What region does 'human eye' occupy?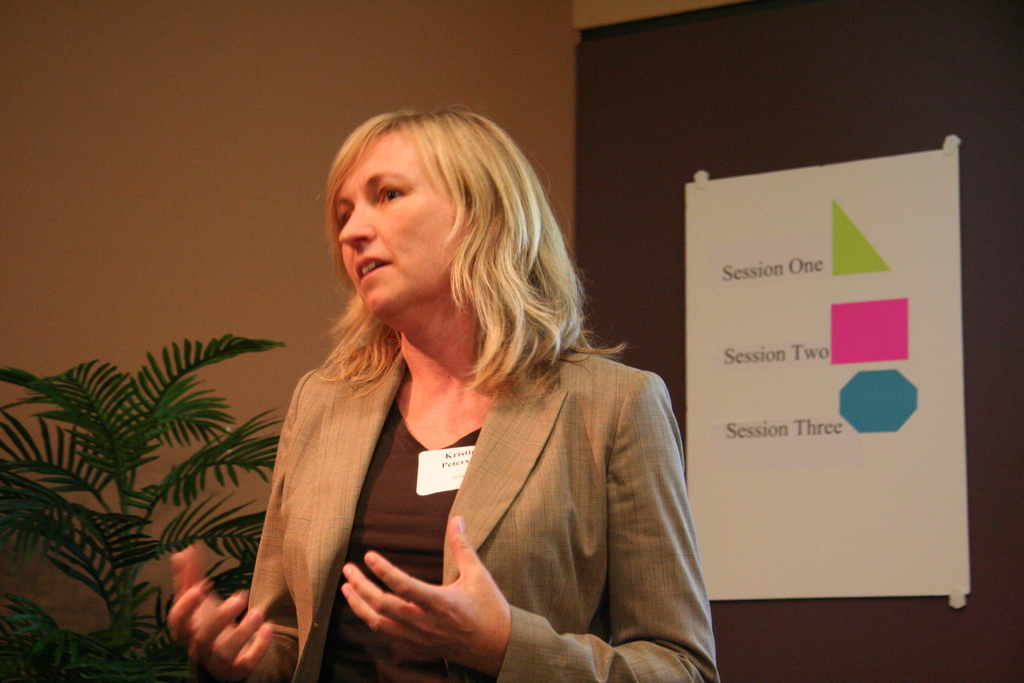
x1=362 y1=180 x2=420 y2=208.
